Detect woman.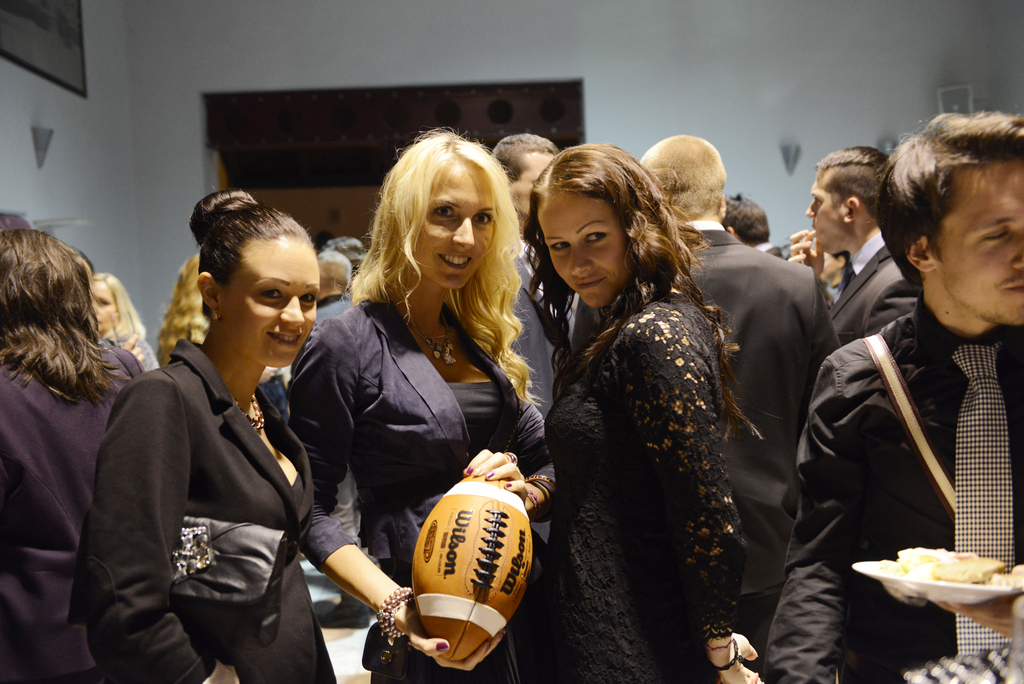
Detected at [284,126,553,683].
